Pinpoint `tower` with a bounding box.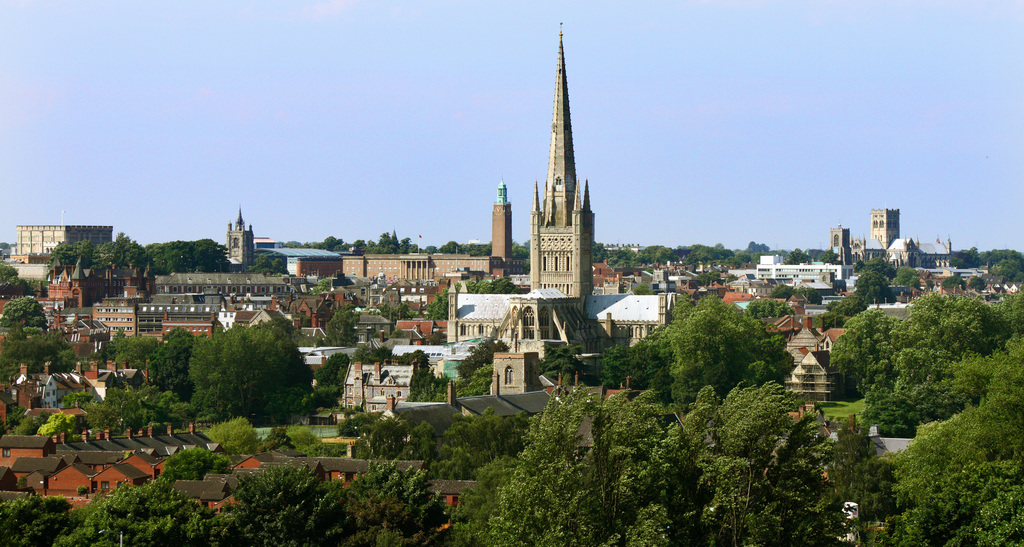
bbox=[528, 21, 600, 319].
